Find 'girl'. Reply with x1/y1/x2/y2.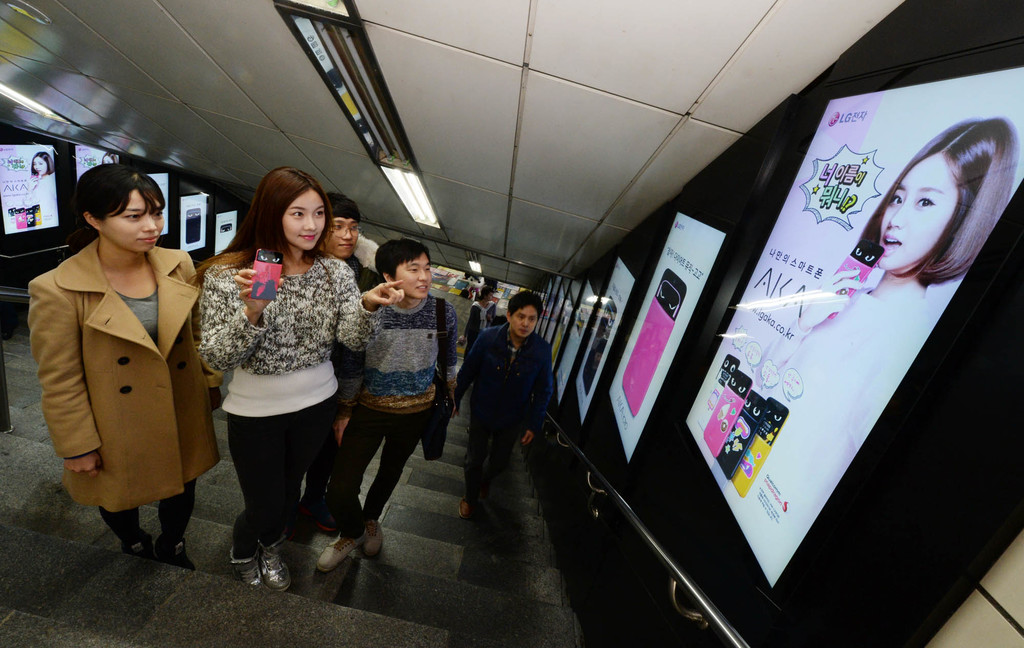
27/163/223/563.
